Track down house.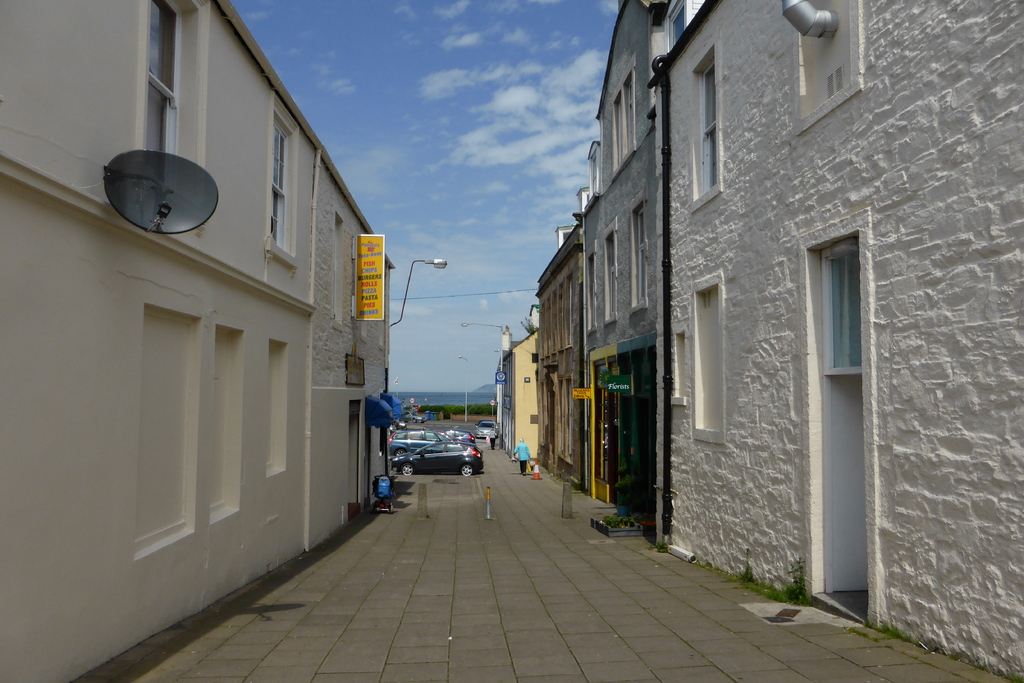
Tracked to 595,0,1023,682.
